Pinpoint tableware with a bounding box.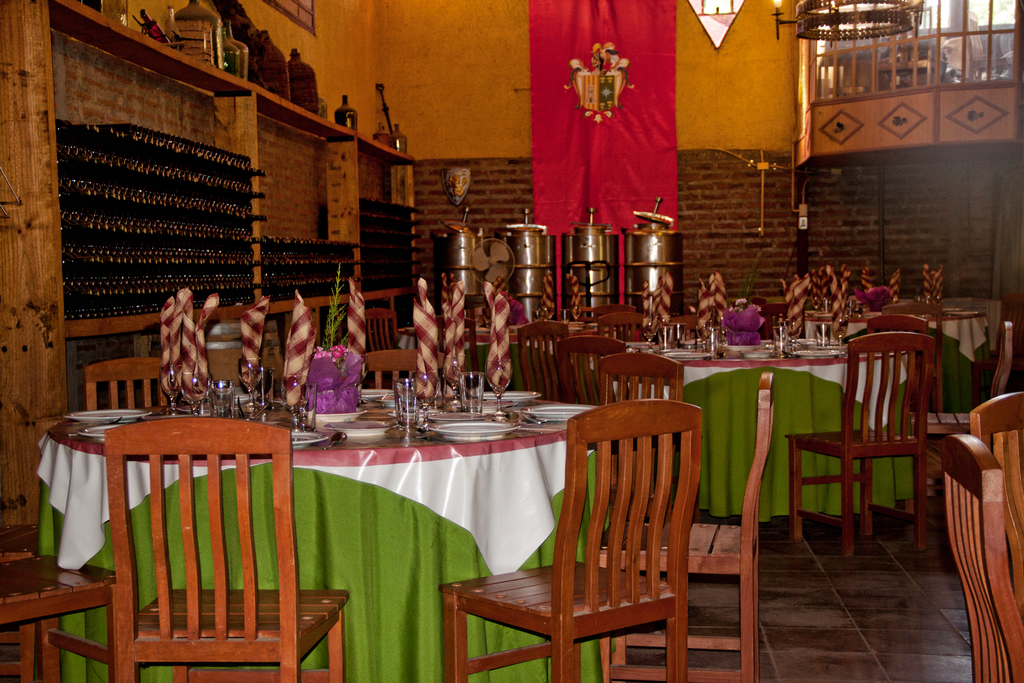
379:395:397:406.
